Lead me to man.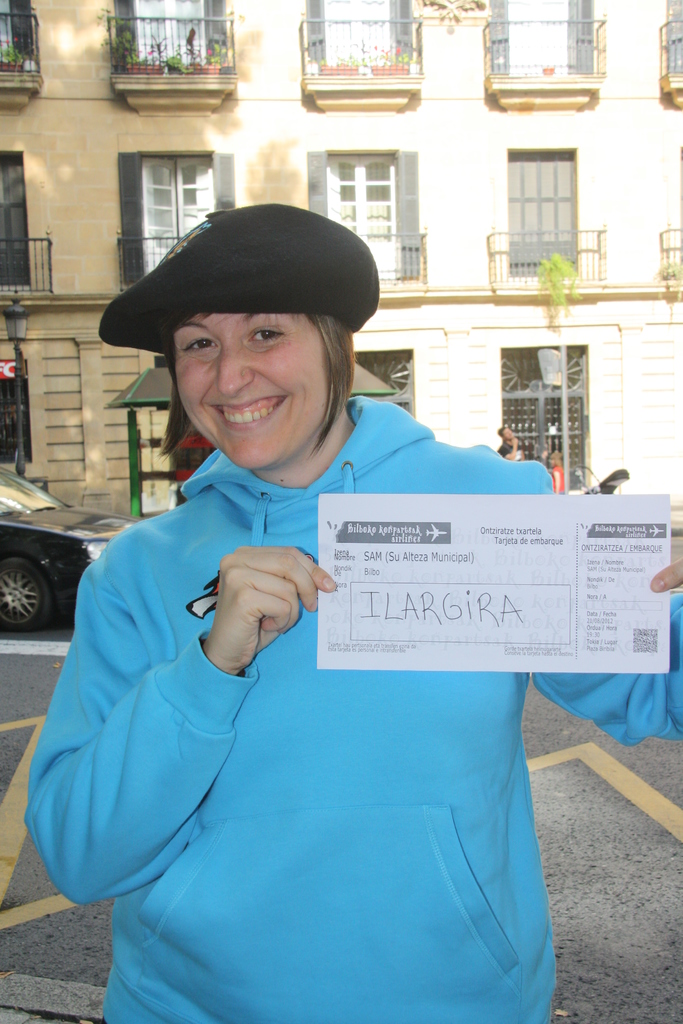
Lead to l=495, t=422, r=526, b=463.
